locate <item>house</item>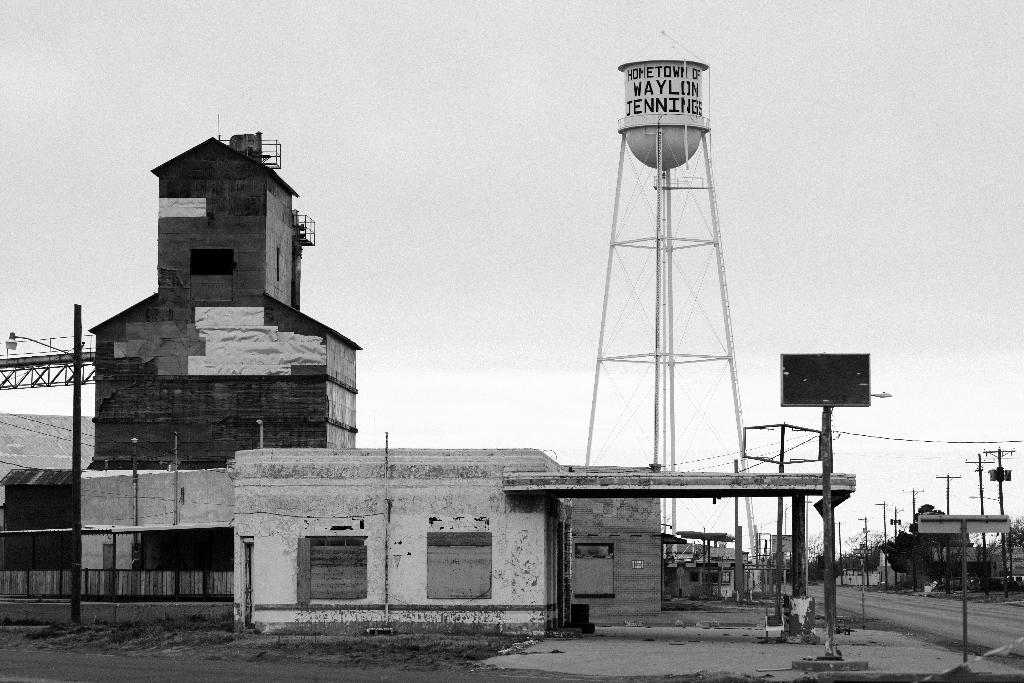
left=831, top=572, right=867, bottom=586
